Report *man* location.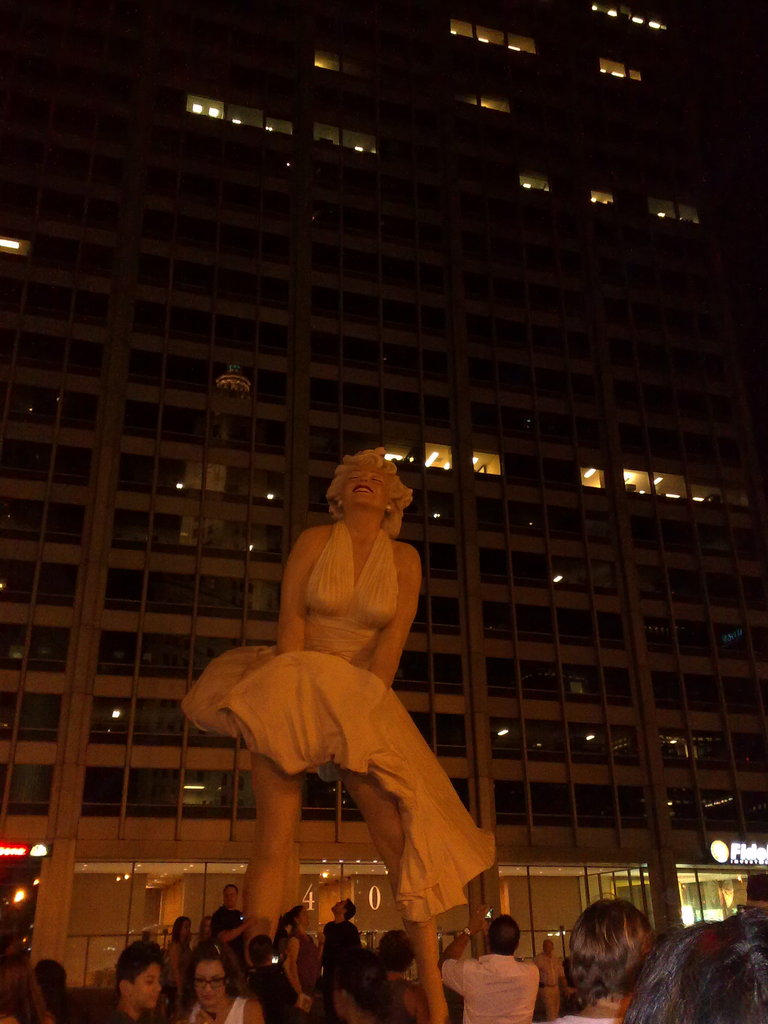
Report: box=[441, 906, 545, 1023].
